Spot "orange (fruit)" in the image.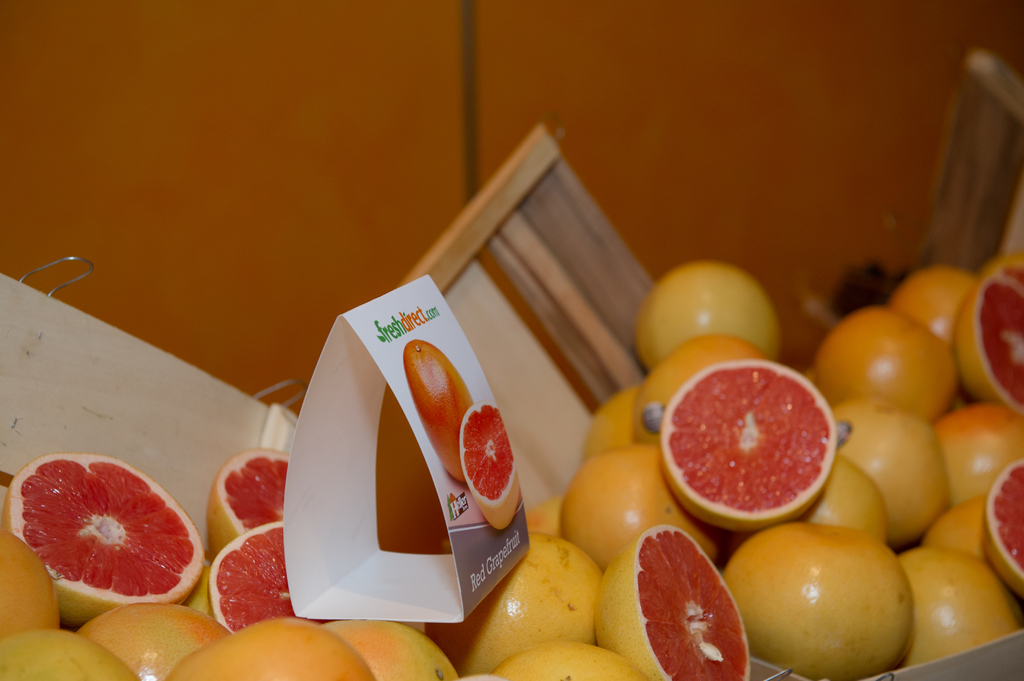
"orange (fruit)" found at detection(903, 543, 1017, 658).
